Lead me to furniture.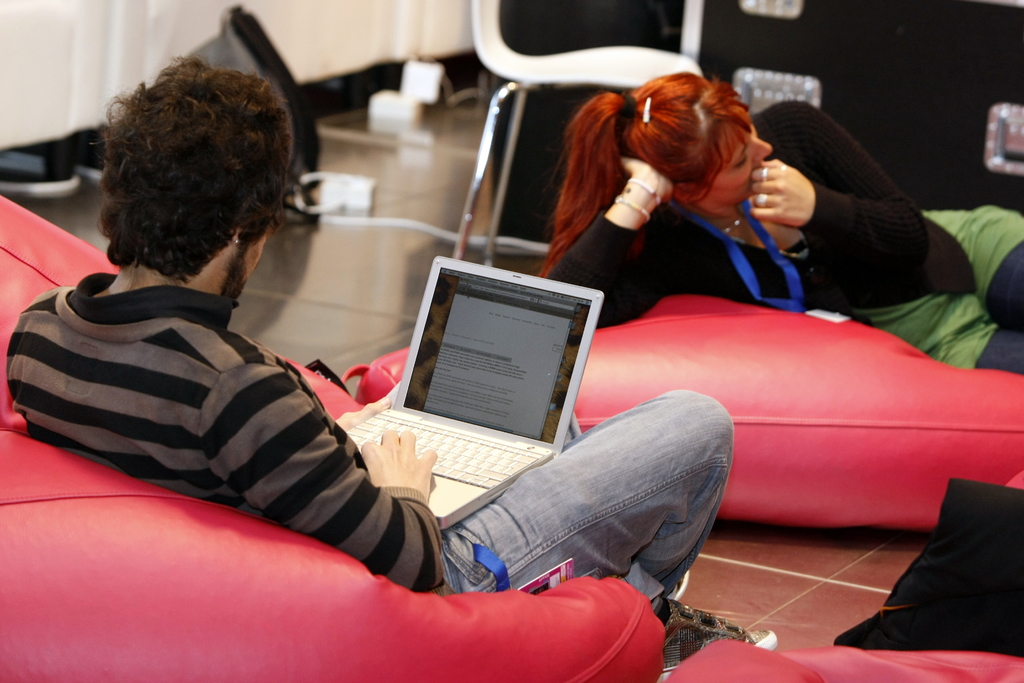
Lead to l=0, t=194, r=664, b=682.
